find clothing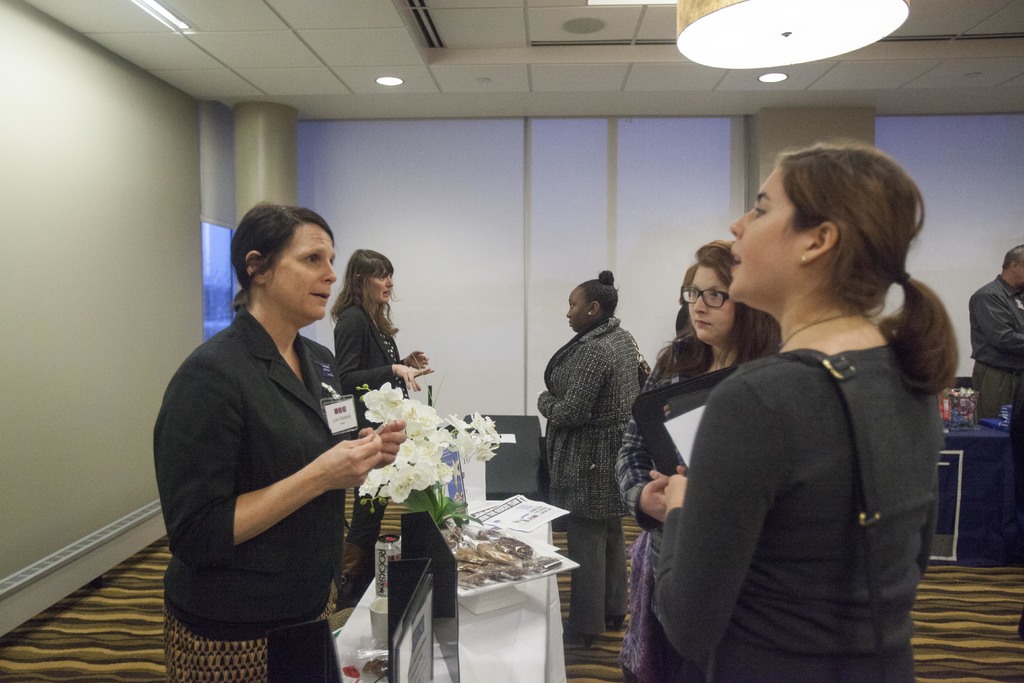
[612, 346, 753, 682]
